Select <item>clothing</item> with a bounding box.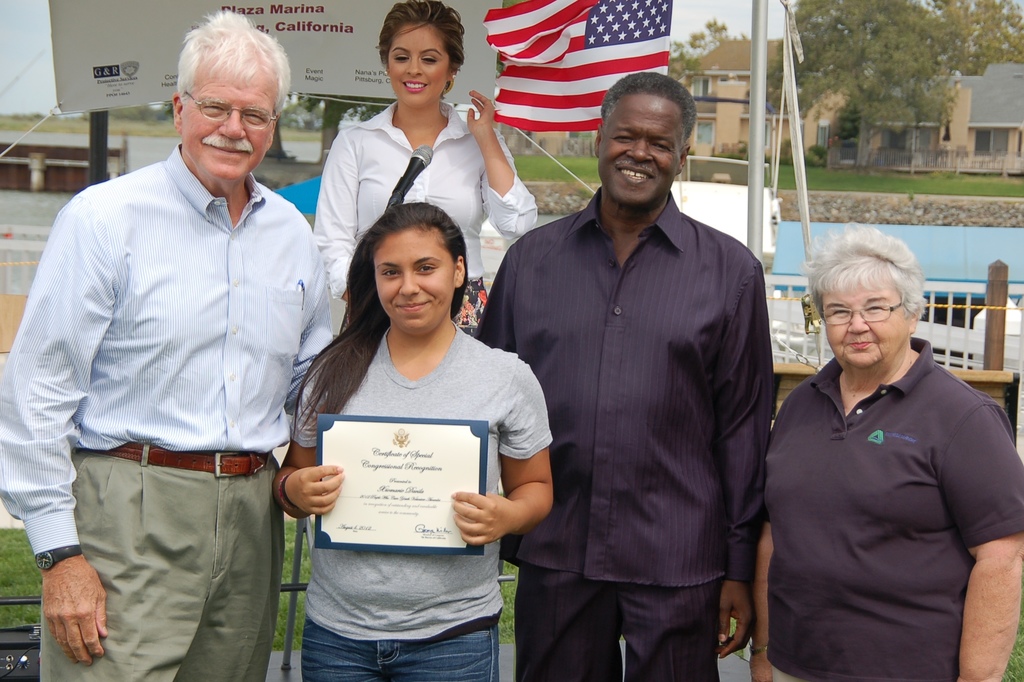
472,183,778,681.
